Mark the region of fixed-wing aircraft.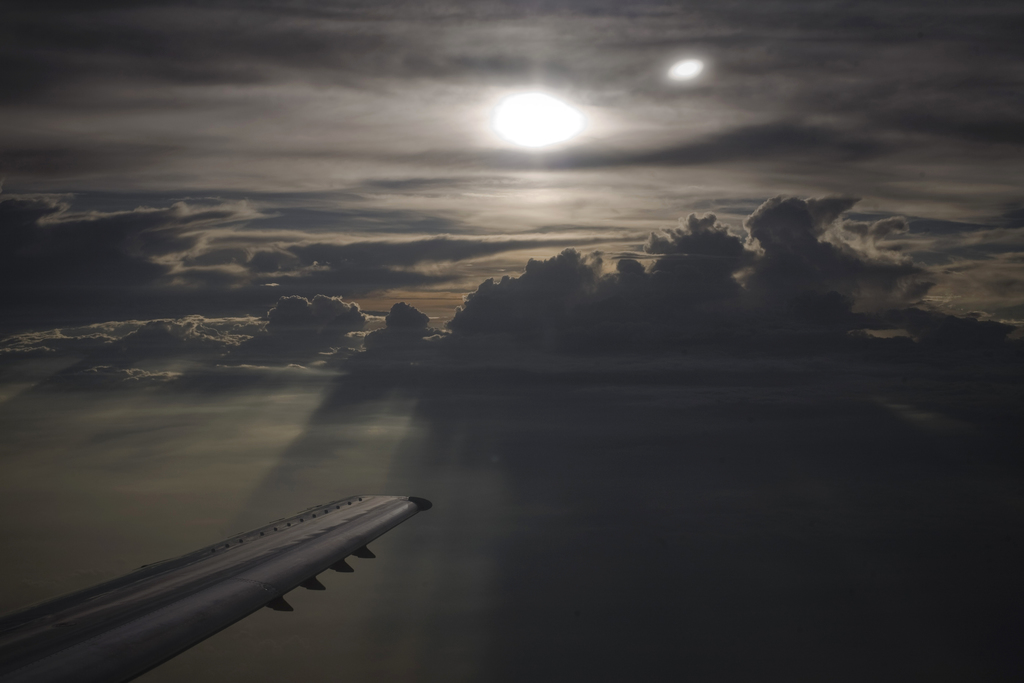
Region: [0, 487, 430, 682].
